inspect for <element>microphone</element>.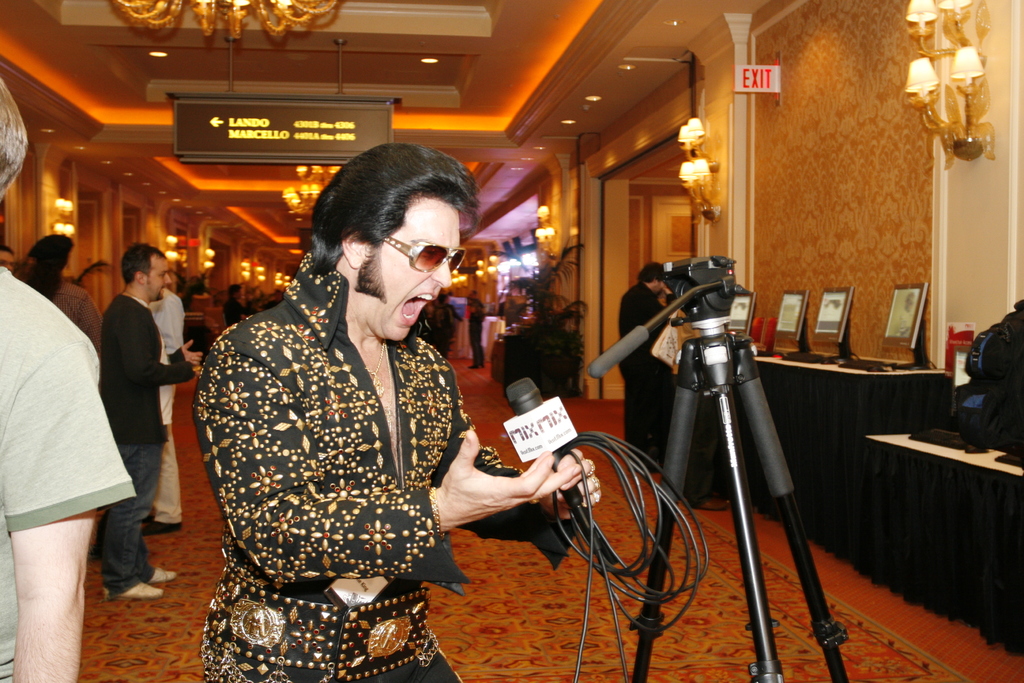
Inspection: left=501, top=375, right=580, bottom=495.
